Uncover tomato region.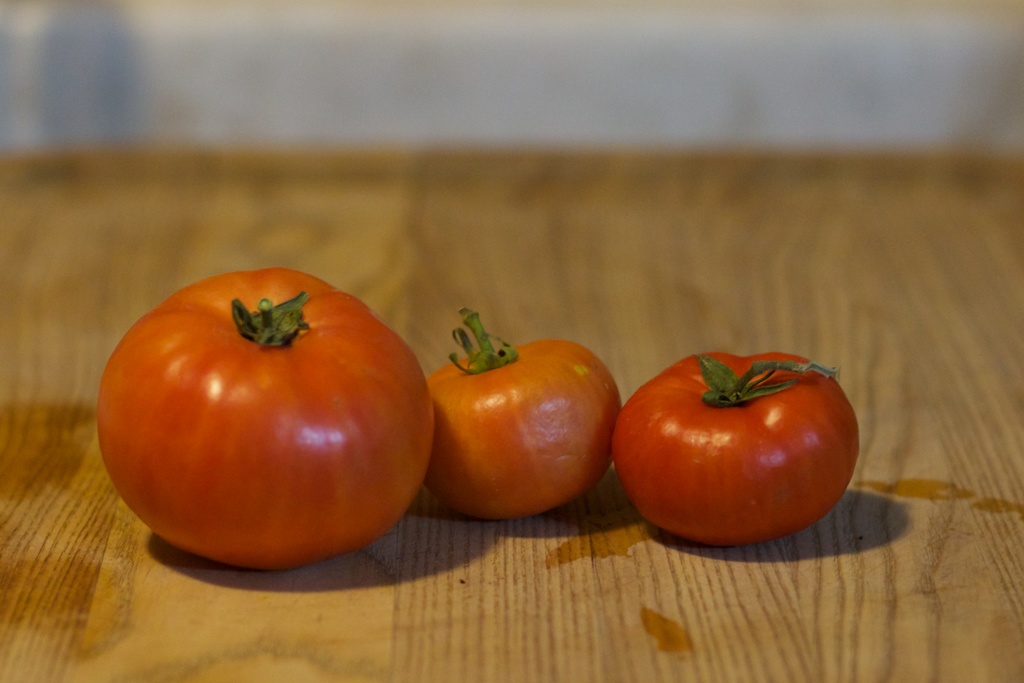
Uncovered: box=[97, 270, 438, 570].
